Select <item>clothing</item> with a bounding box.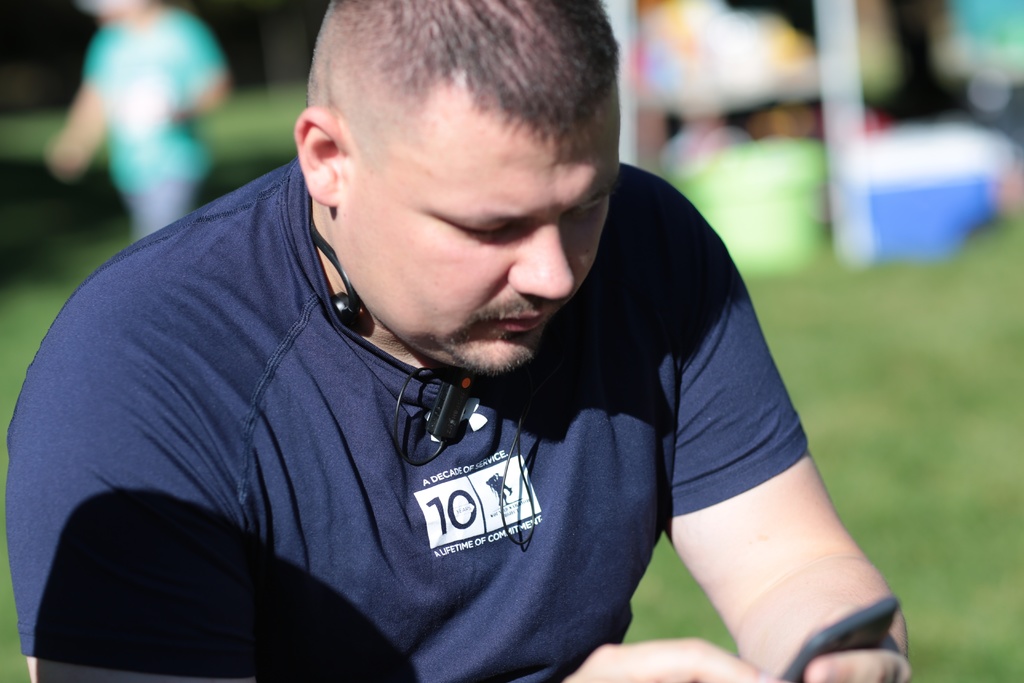
(x1=82, y1=5, x2=223, y2=242).
